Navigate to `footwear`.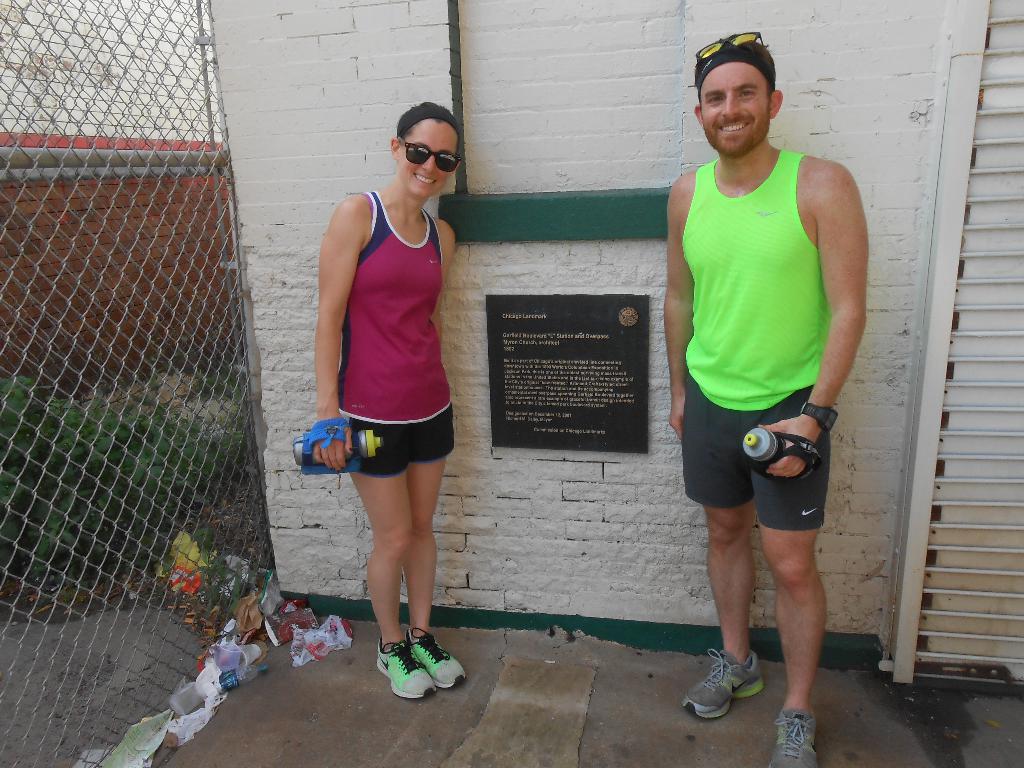
Navigation target: [left=680, top=647, right=770, bottom=721].
